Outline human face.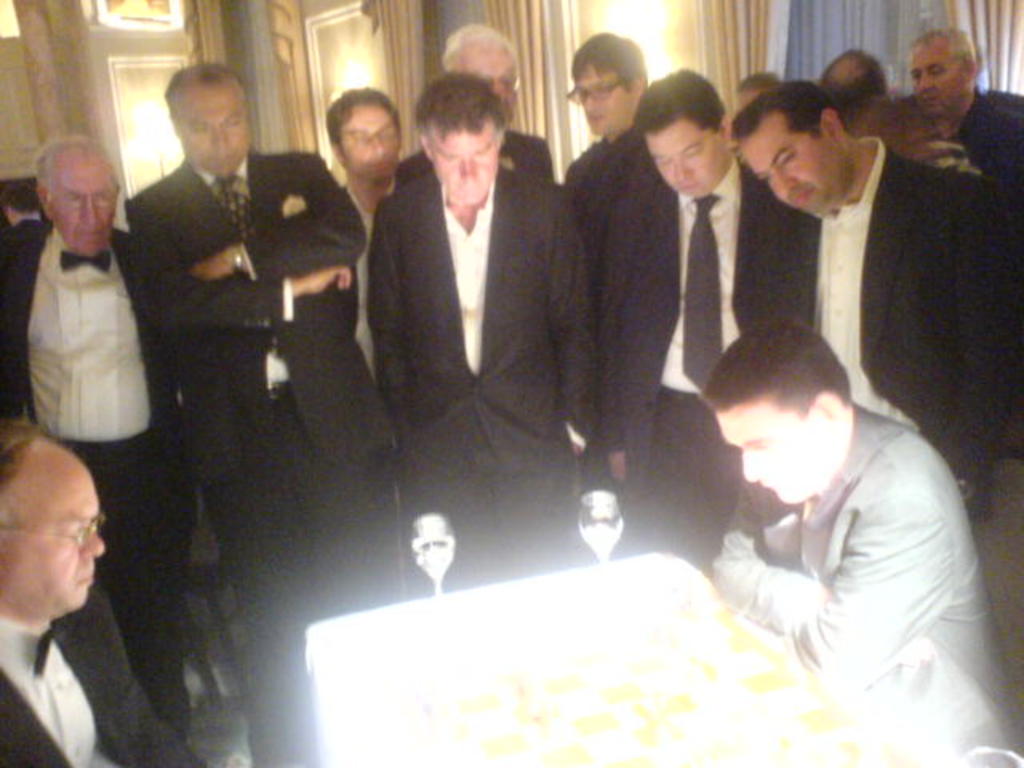
Outline: locate(720, 402, 837, 506).
